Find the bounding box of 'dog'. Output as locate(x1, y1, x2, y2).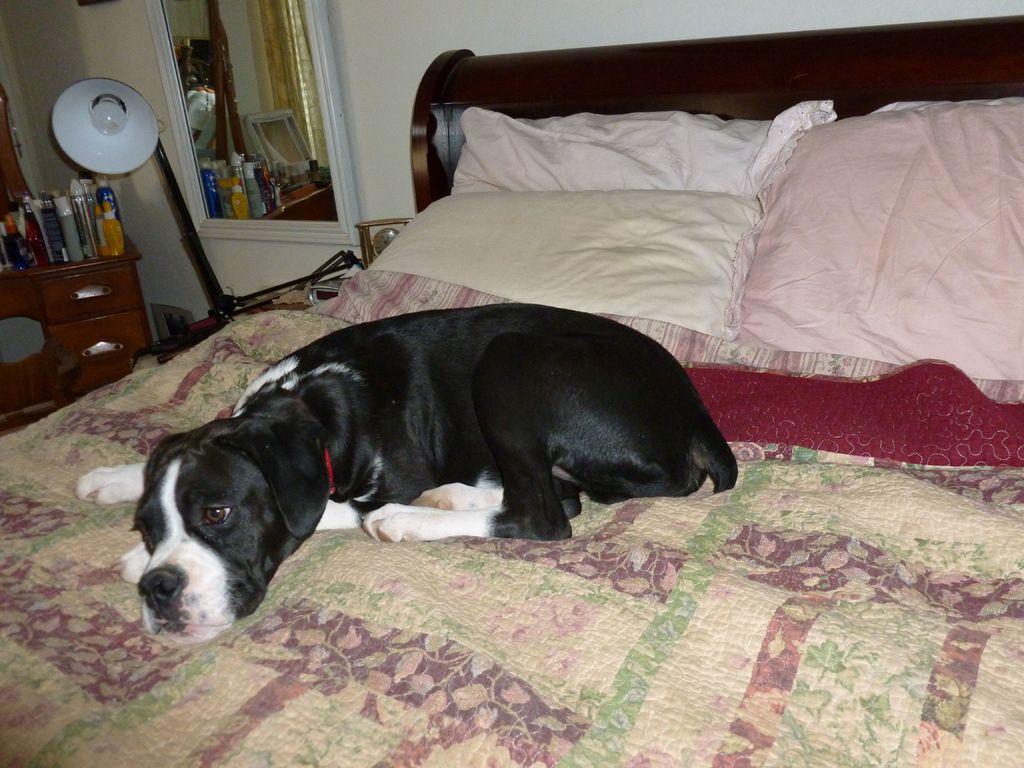
locate(72, 300, 740, 650).
